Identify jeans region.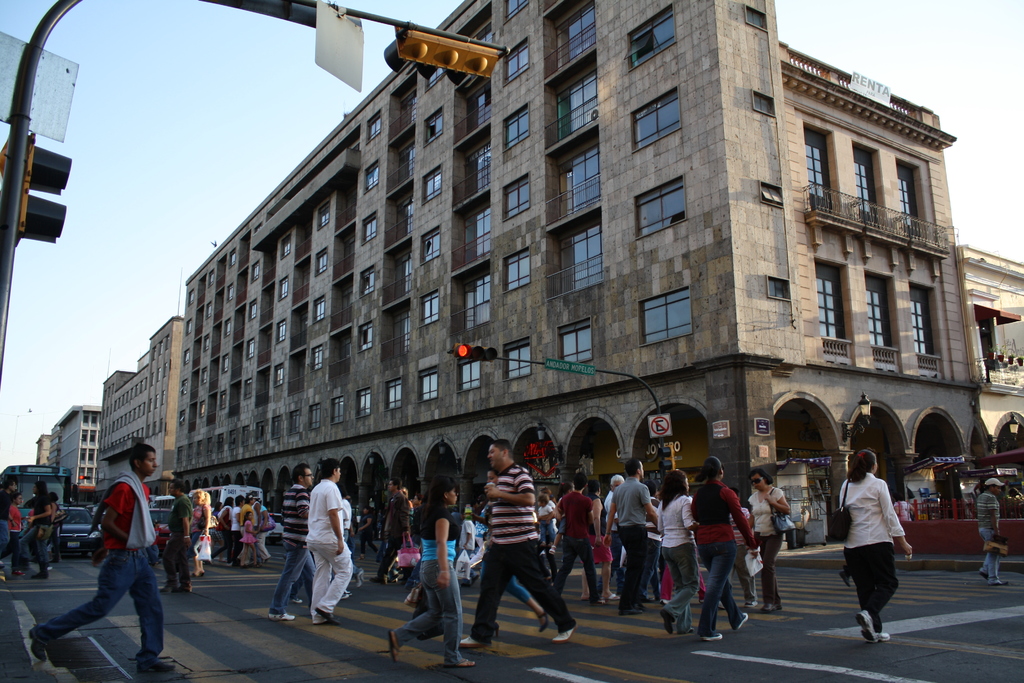
Region: 509,570,524,602.
